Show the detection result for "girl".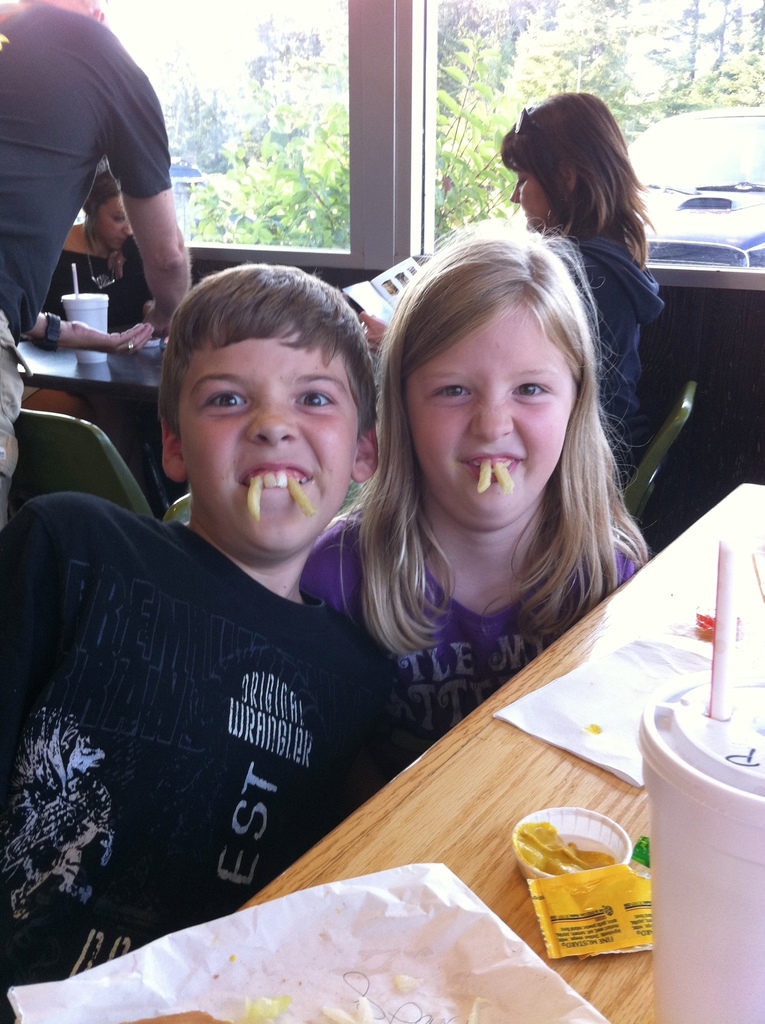
(left=298, top=218, right=651, bottom=732).
